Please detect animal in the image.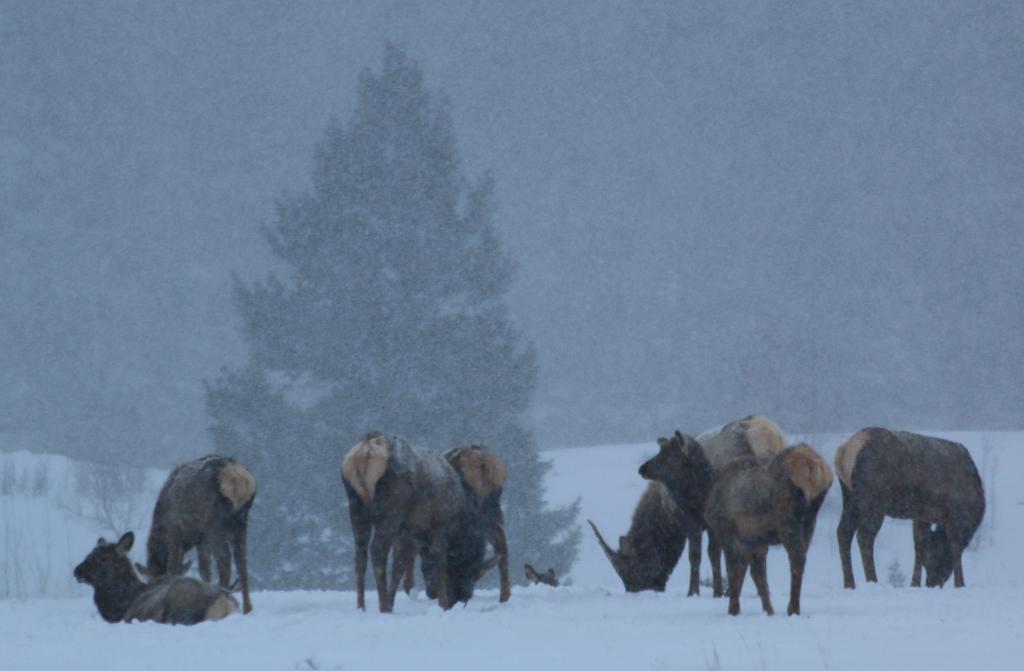
(591, 441, 723, 602).
